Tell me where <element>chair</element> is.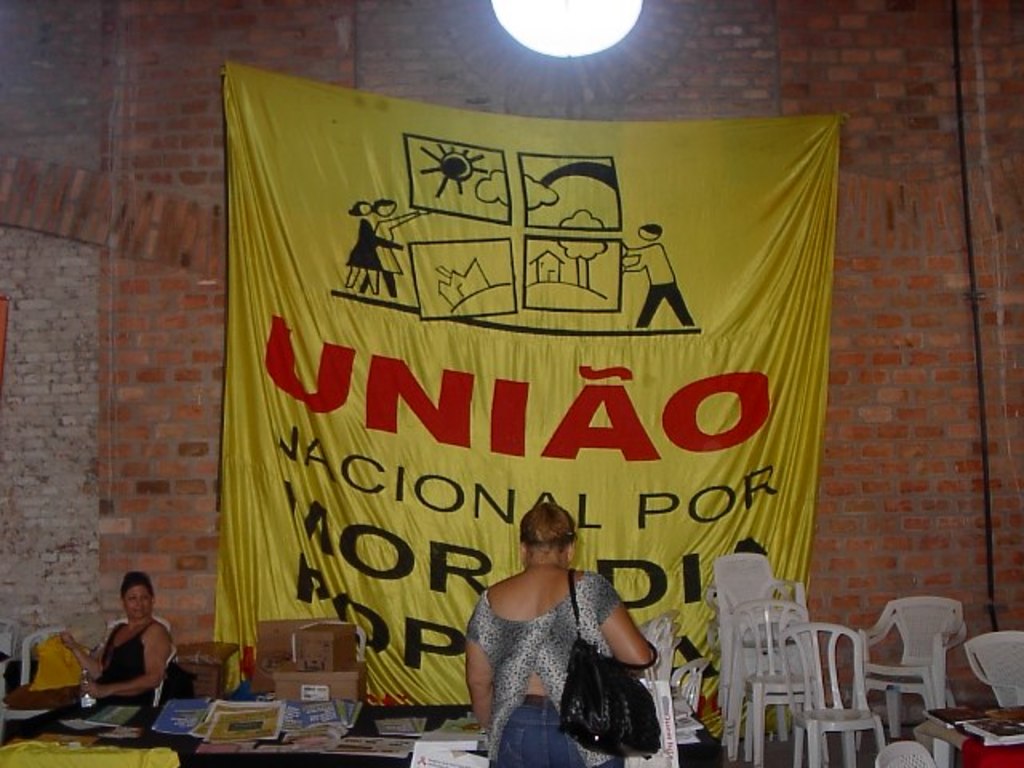
<element>chair</element> is at [0,622,22,693].
